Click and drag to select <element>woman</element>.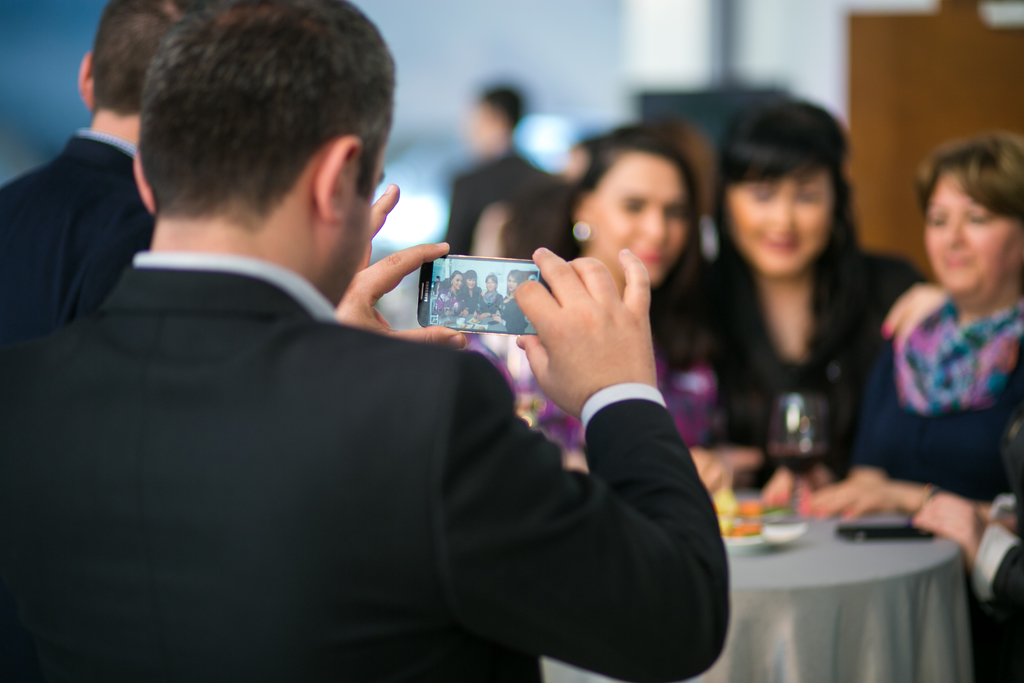
Selection: 490:268:527:334.
